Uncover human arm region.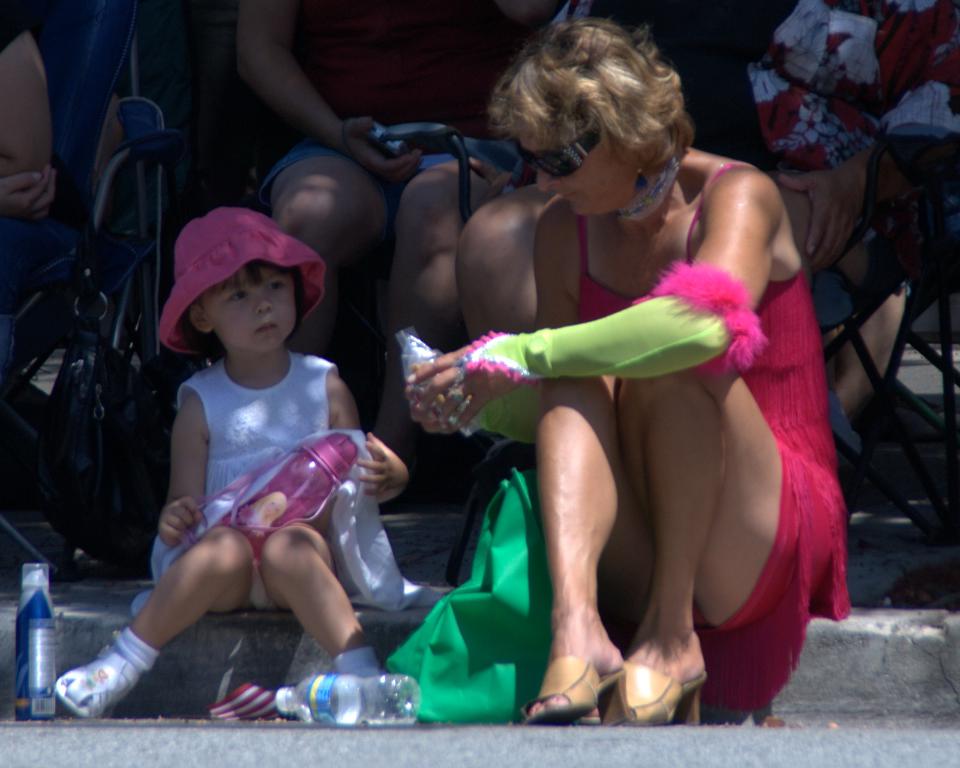
Uncovered: [x1=1, y1=160, x2=53, y2=223].
